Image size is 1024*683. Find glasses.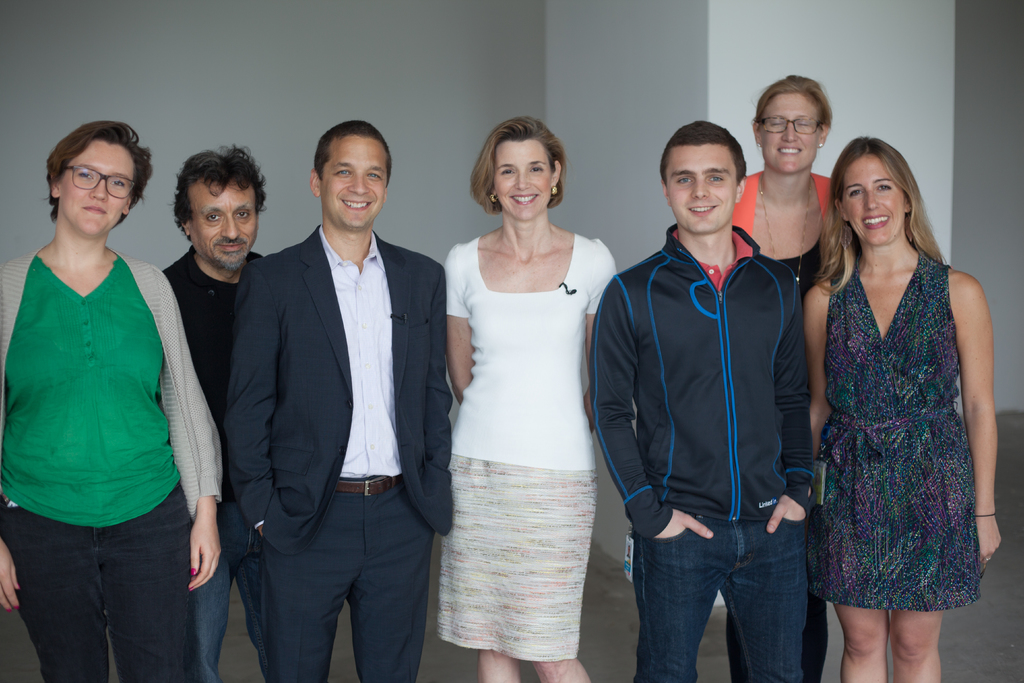
bbox=[57, 162, 148, 204].
